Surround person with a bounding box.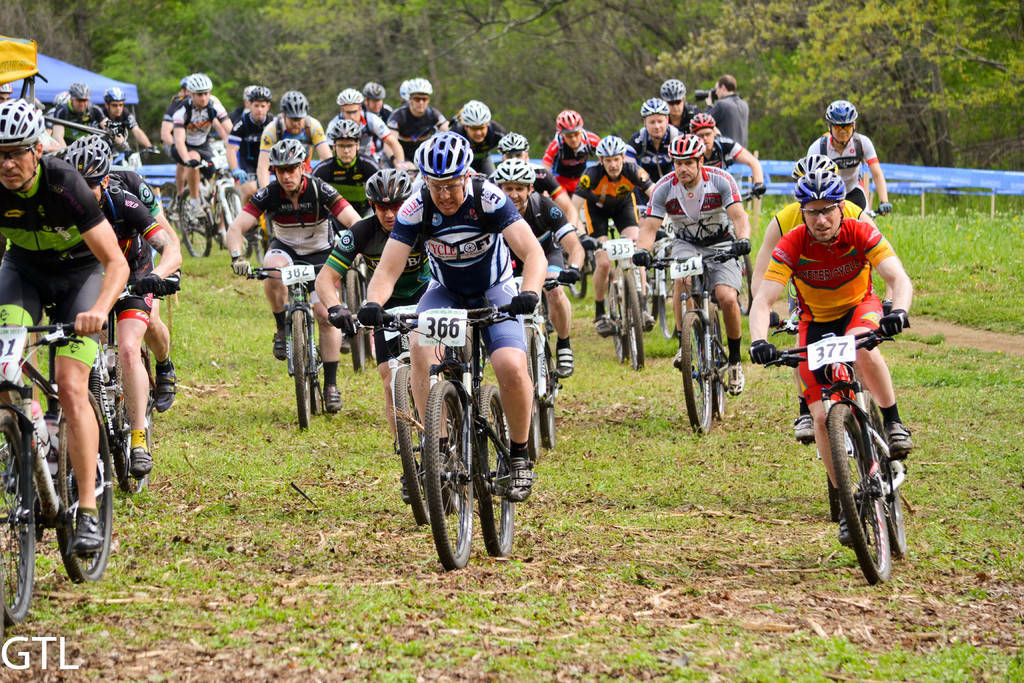
pyautogui.locateOnScreen(384, 74, 446, 156).
